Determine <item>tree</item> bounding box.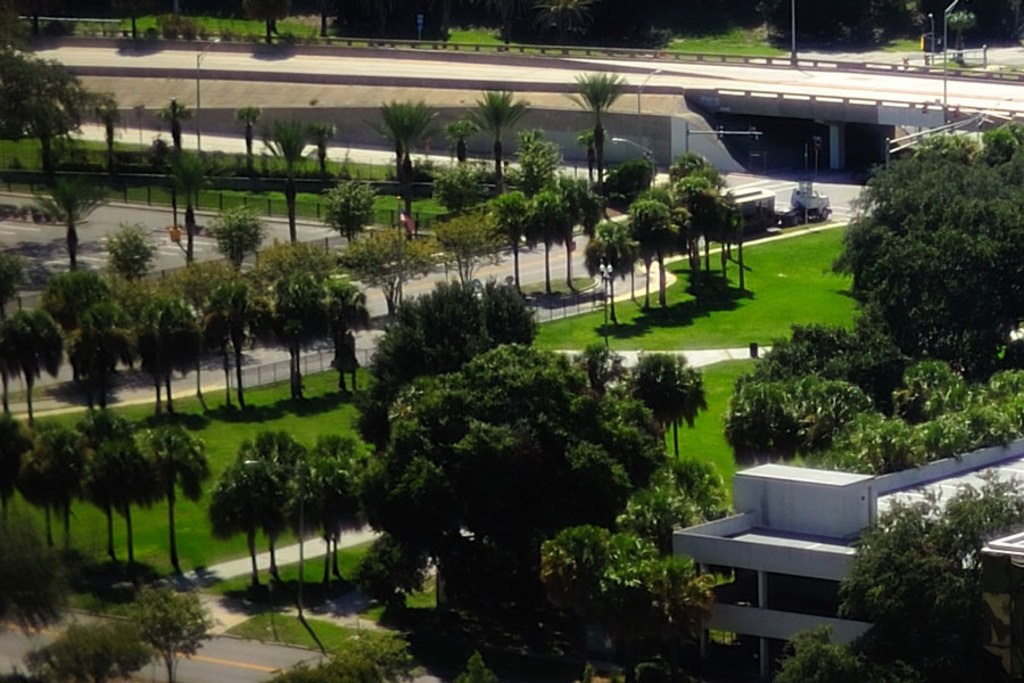
Determined: <bbox>193, 269, 257, 413</bbox>.
